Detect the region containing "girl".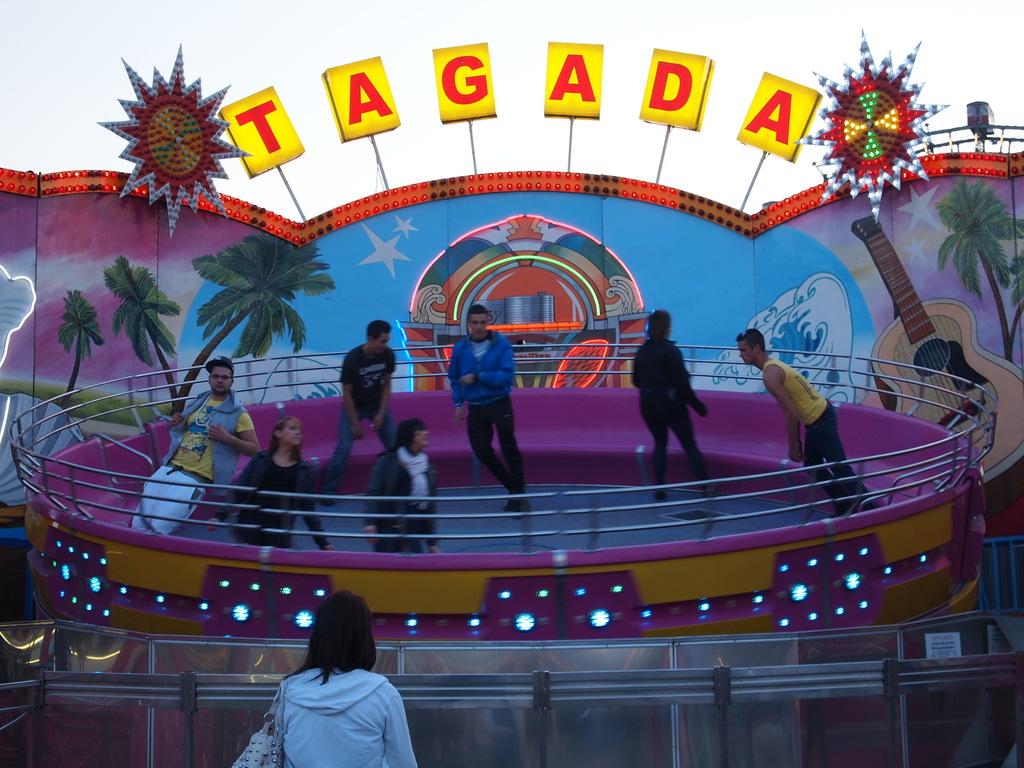
(210, 417, 334, 552).
